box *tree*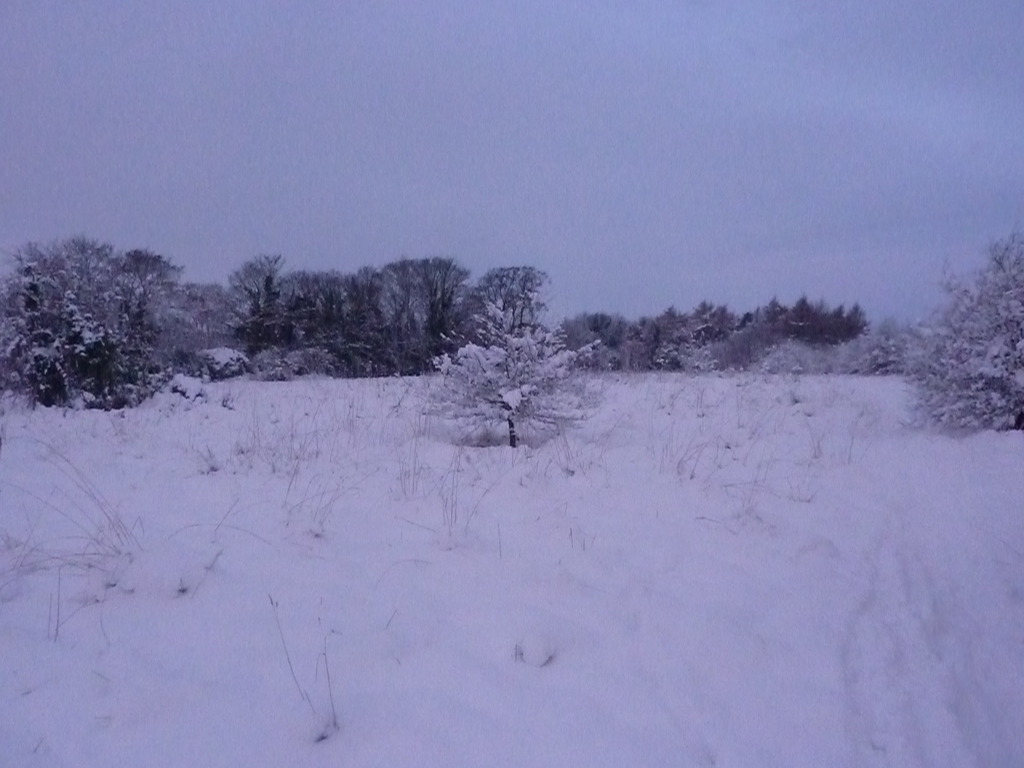
bbox(396, 291, 601, 449)
